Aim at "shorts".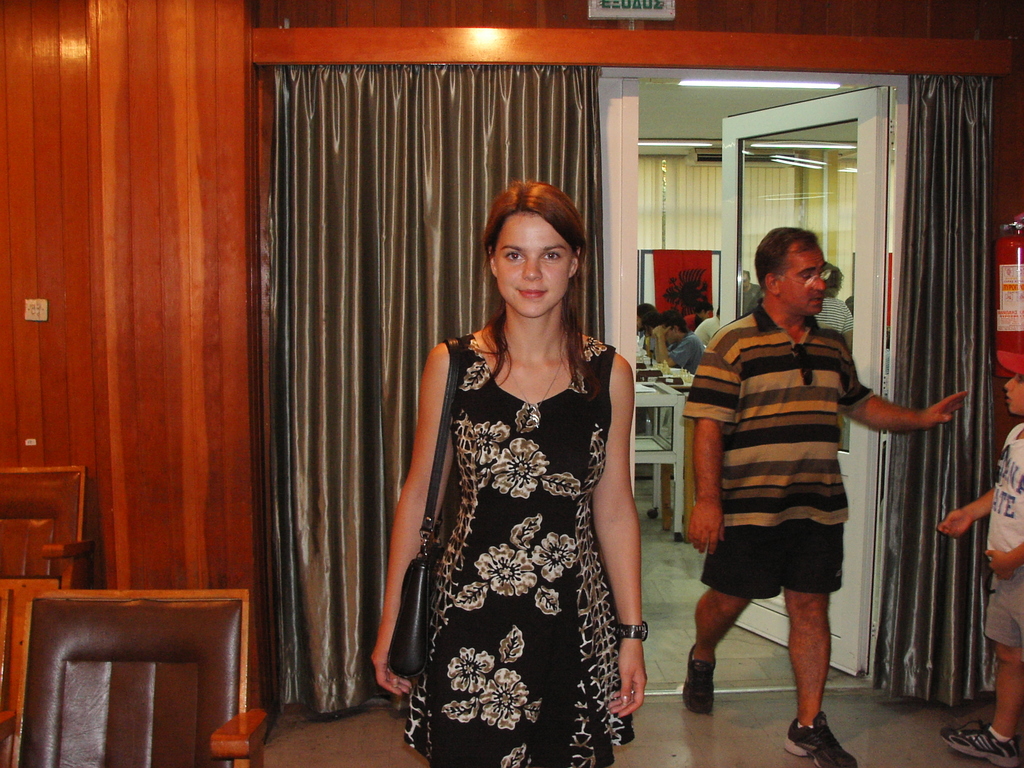
Aimed at bbox(685, 490, 870, 616).
